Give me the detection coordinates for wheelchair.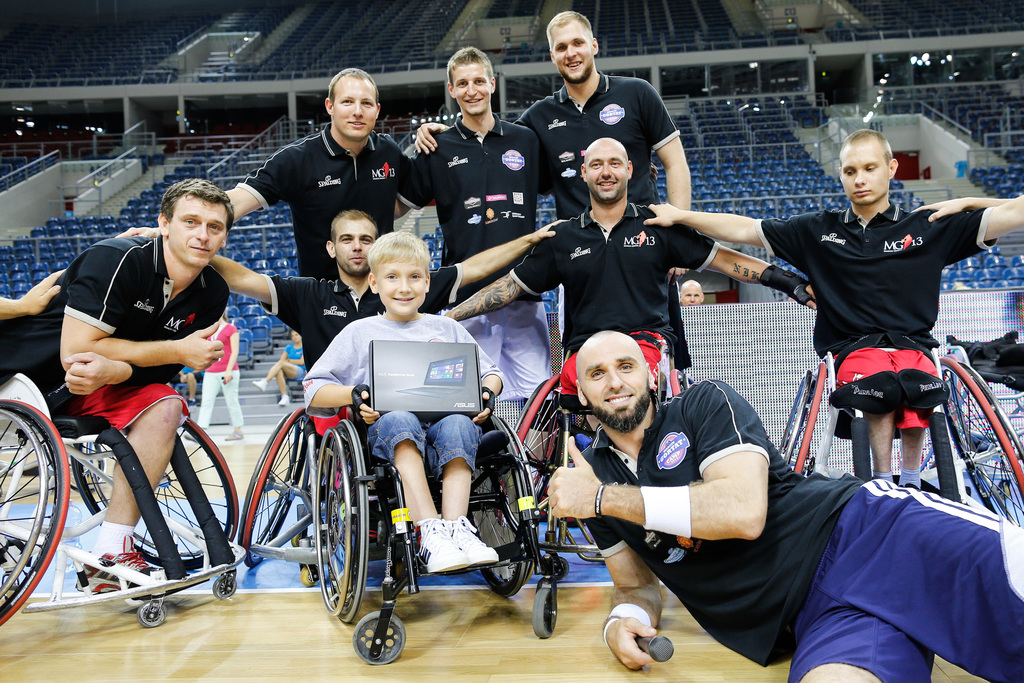
bbox=[504, 279, 694, 566].
